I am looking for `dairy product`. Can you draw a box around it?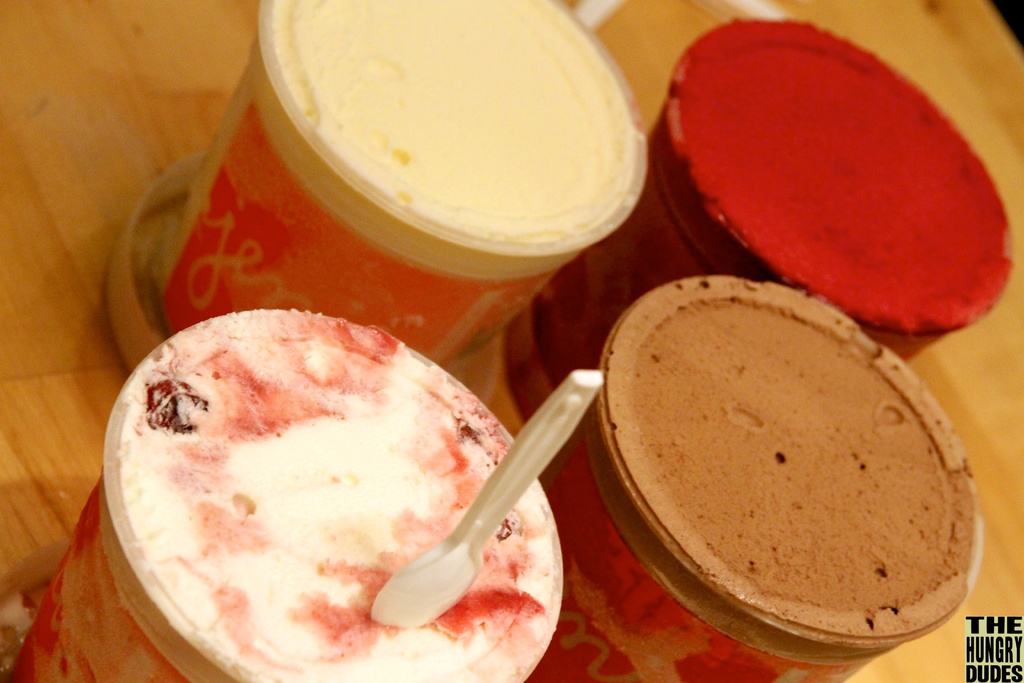
Sure, the bounding box is Rect(287, 0, 637, 255).
